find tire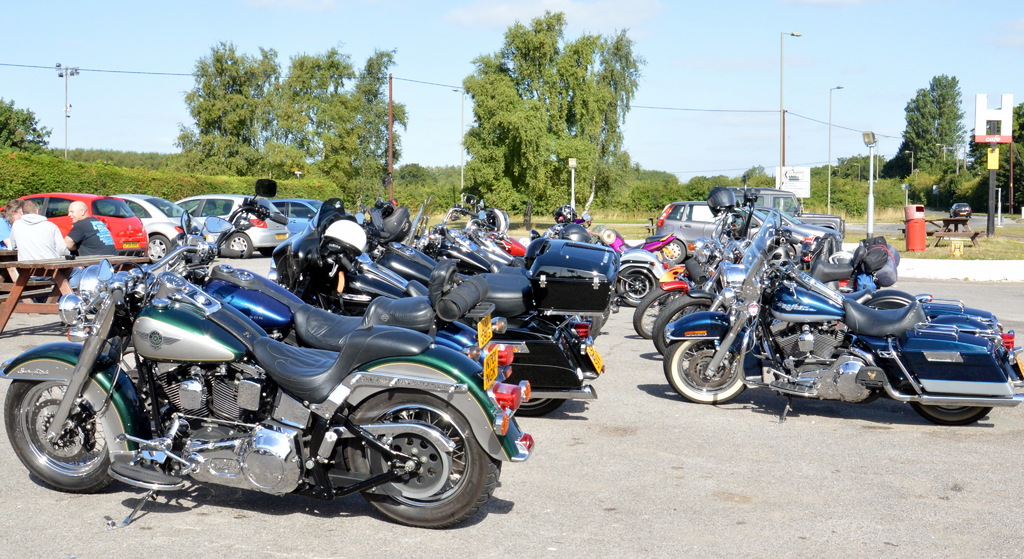
[630,286,686,339]
